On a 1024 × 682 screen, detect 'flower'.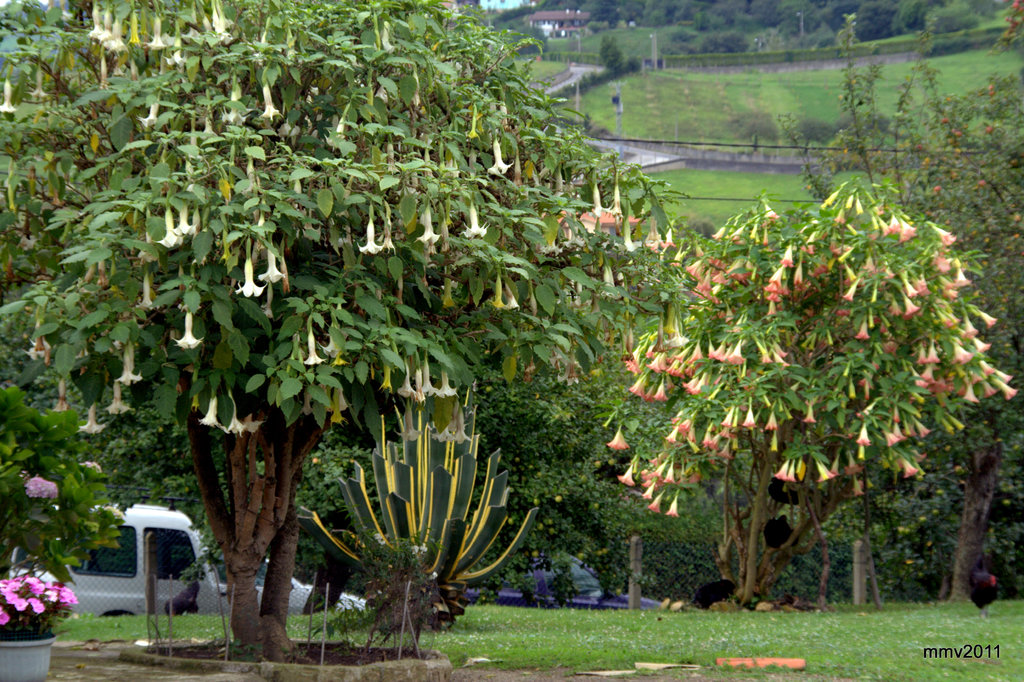
x1=646 y1=218 x2=667 y2=250.
